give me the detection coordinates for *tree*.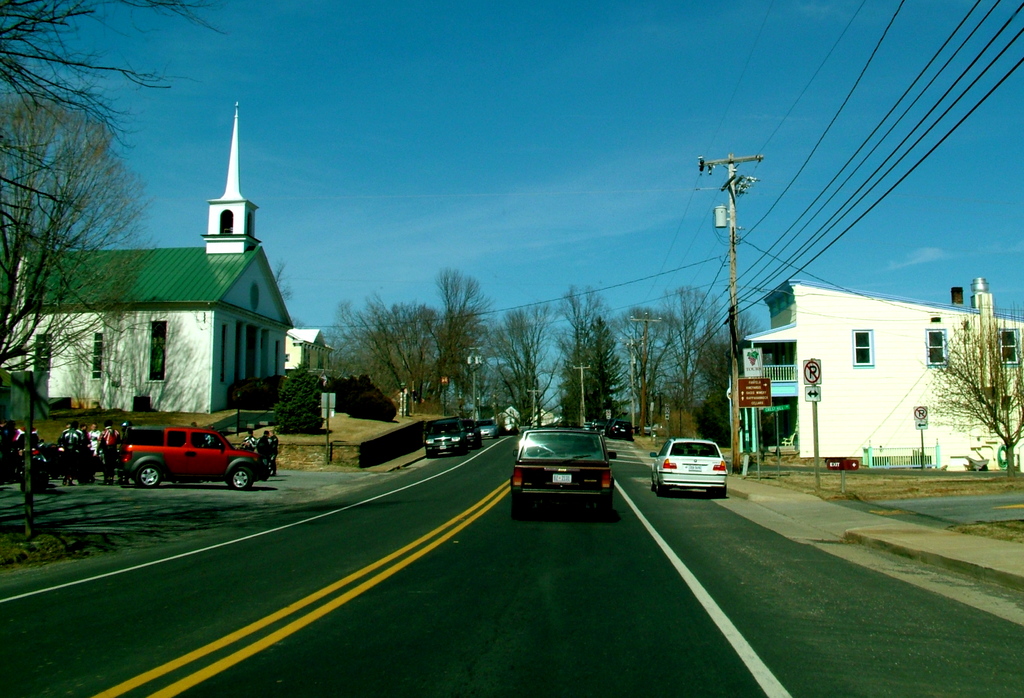
(557, 264, 608, 430).
